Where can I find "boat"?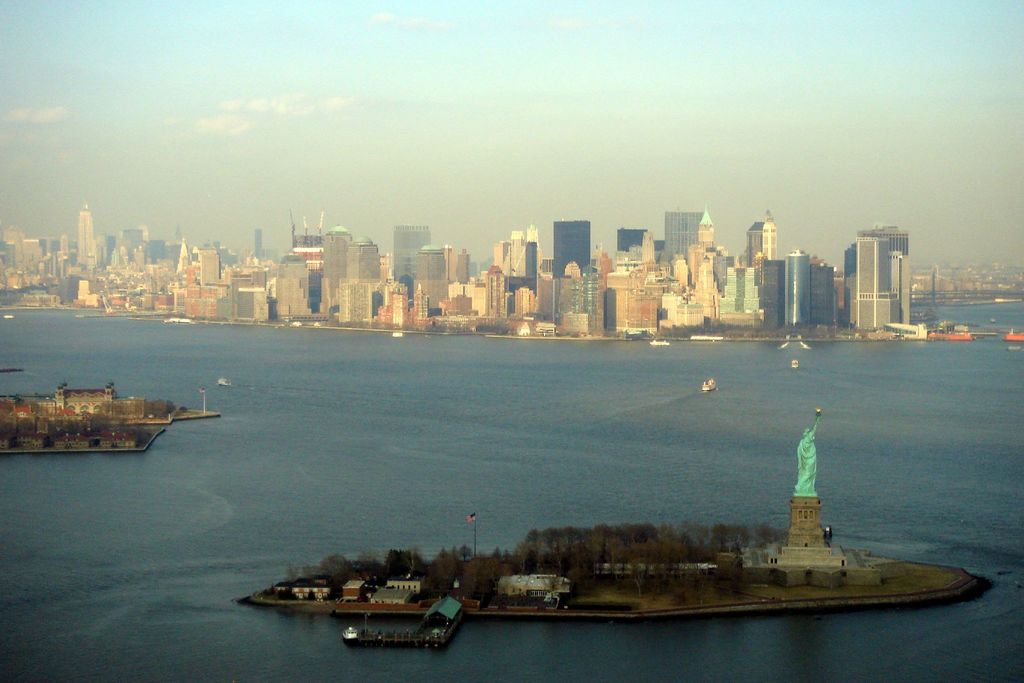
You can find it at <region>215, 373, 232, 386</region>.
